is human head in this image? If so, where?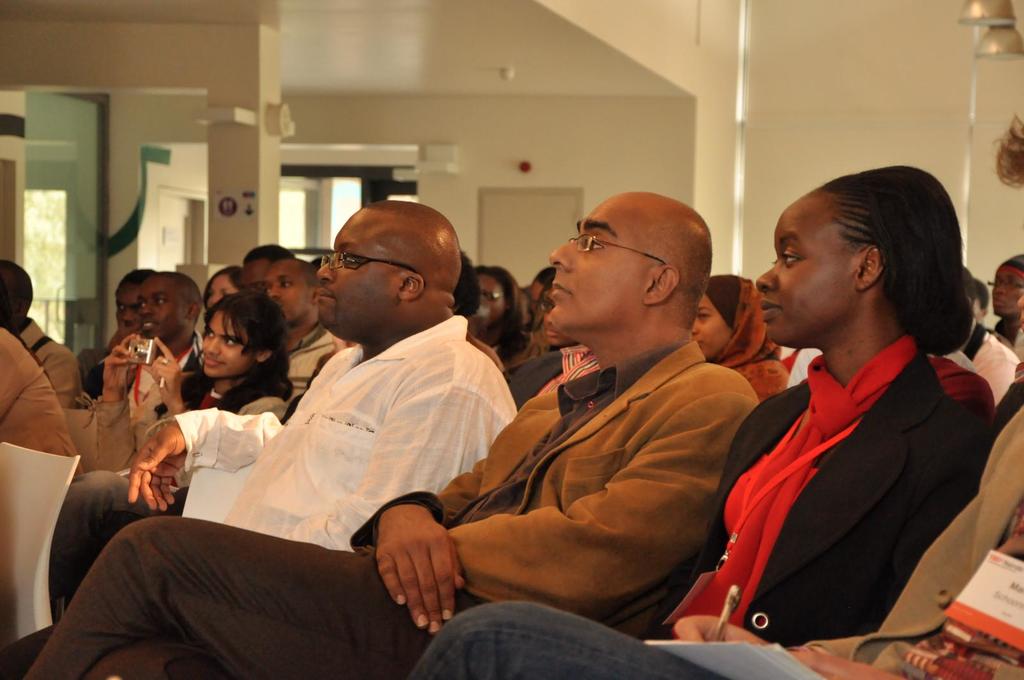
Yes, at (532,269,554,312).
